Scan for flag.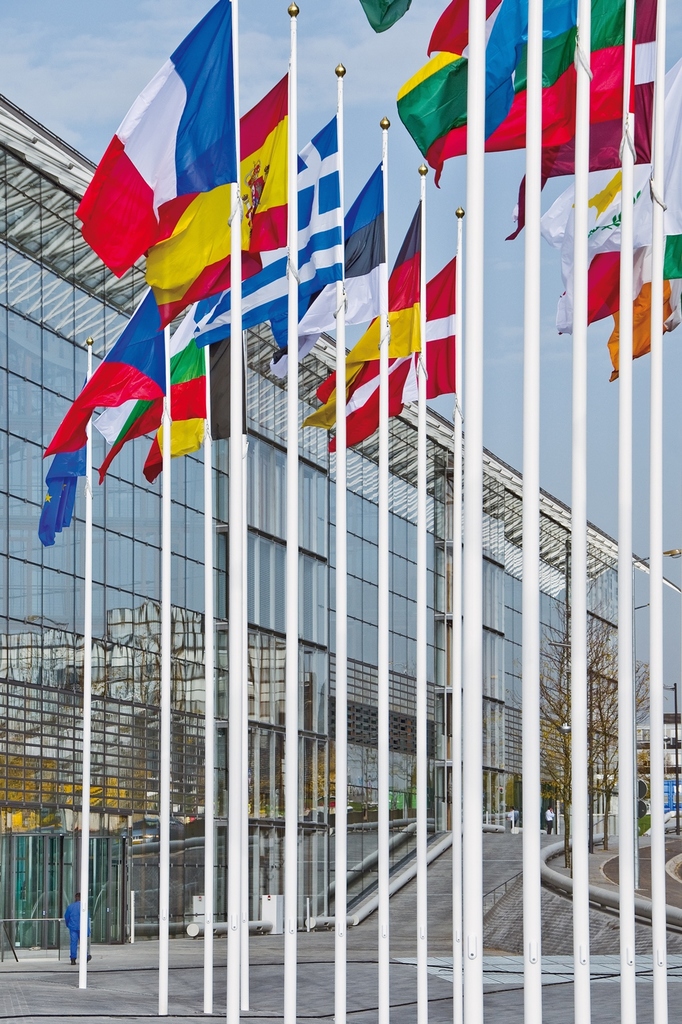
Scan result: <bbox>150, 63, 297, 330</bbox>.
